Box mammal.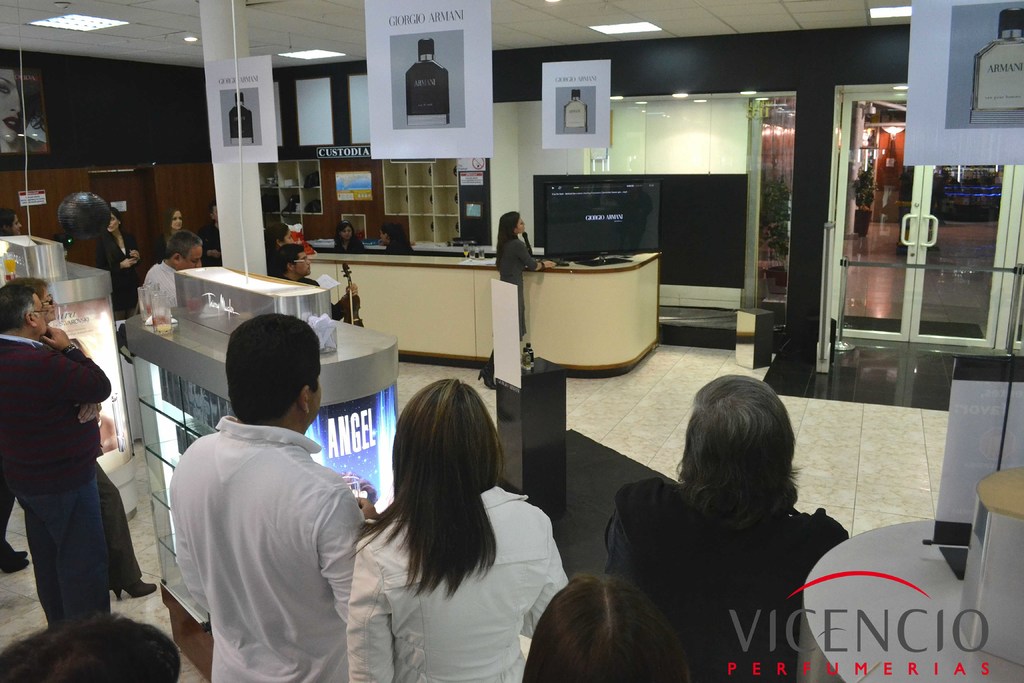
left=266, top=219, right=292, bottom=268.
